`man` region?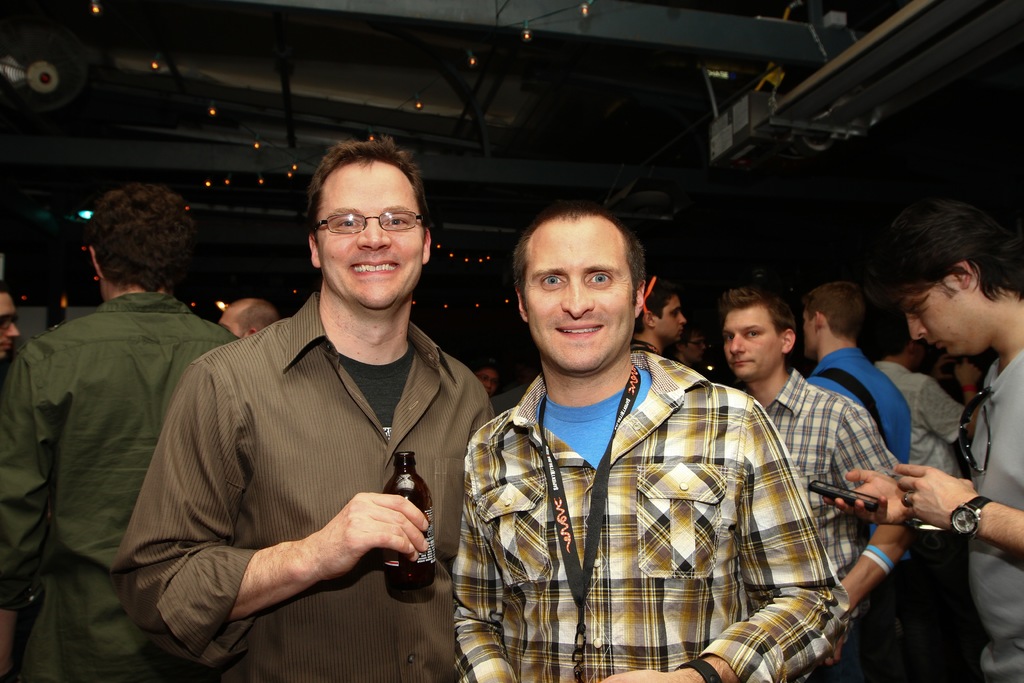
{"left": 630, "top": 283, "right": 687, "bottom": 347}
